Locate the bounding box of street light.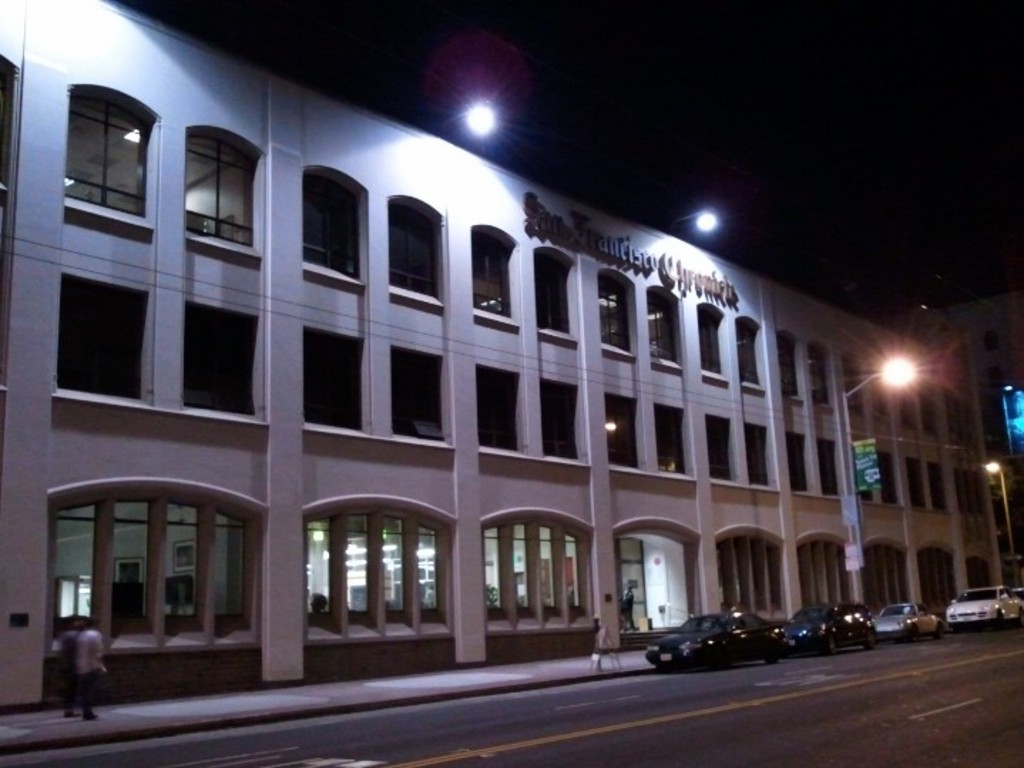
Bounding box: detection(976, 453, 1023, 586).
